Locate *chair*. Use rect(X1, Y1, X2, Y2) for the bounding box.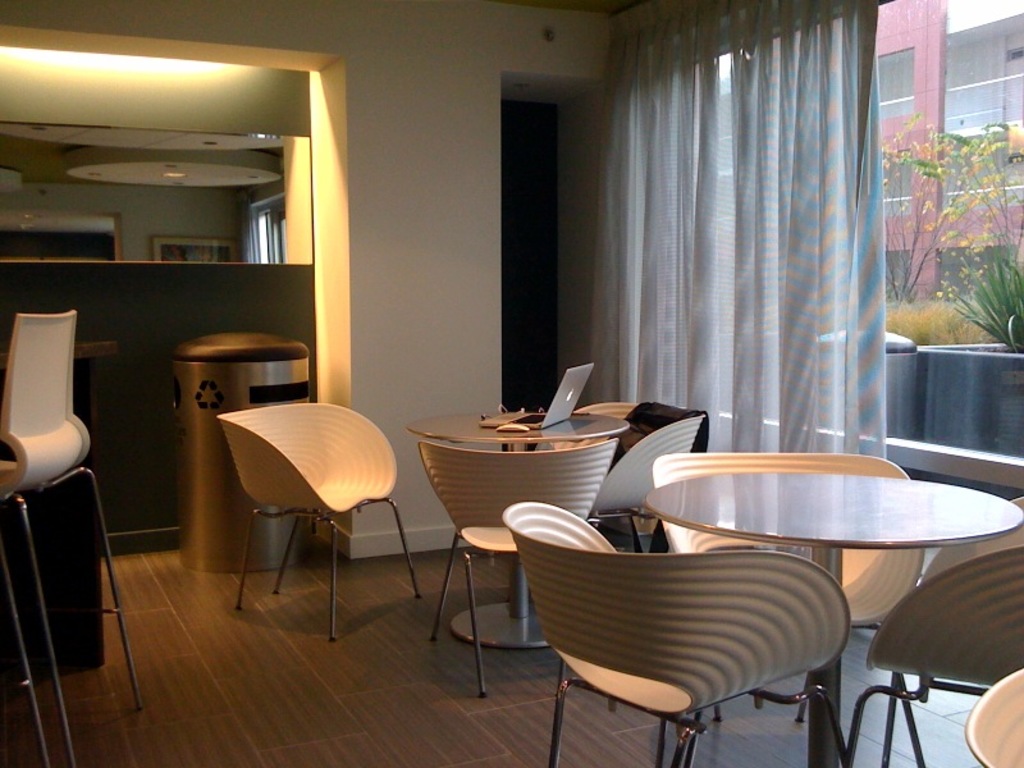
rect(650, 453, 928, 767).
